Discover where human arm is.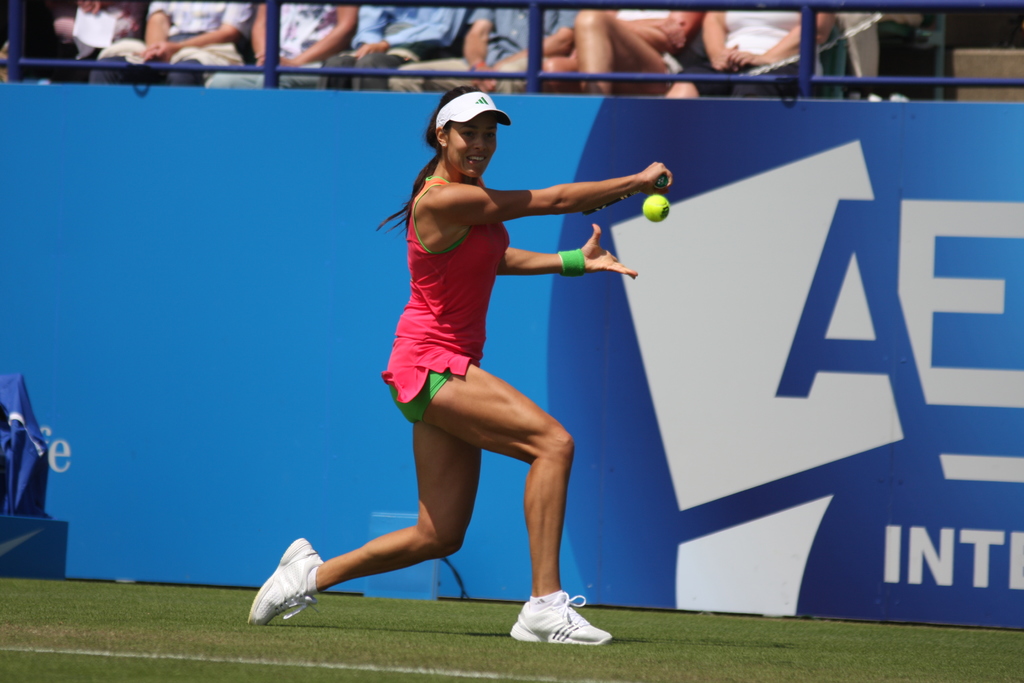
Discovered at [left=269, top=7, right=358, bottom=68].
